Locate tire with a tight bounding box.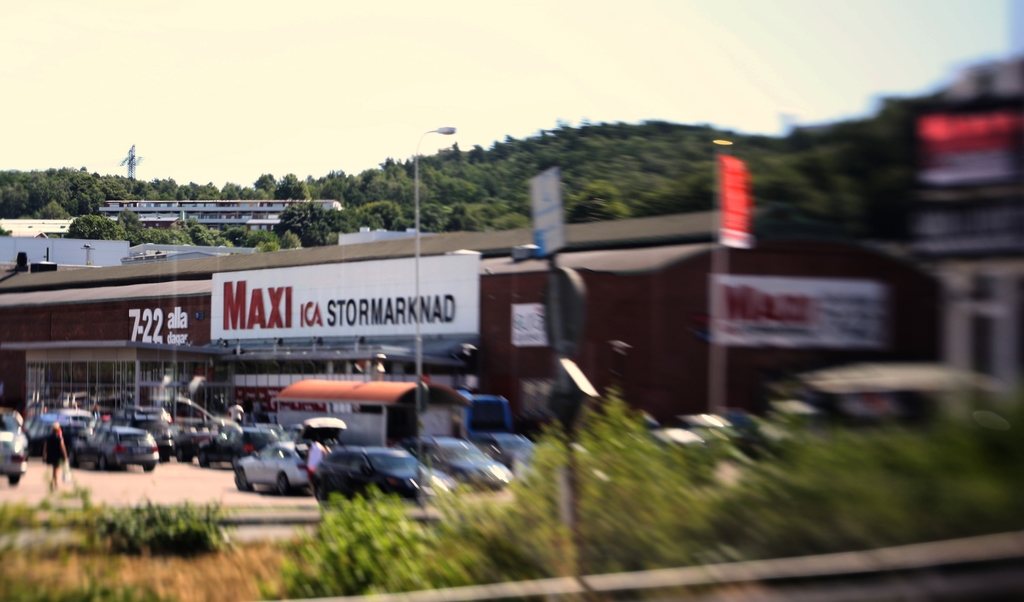
{"left": 147, "top": 463, "right": 155, "bottom": 473}.
